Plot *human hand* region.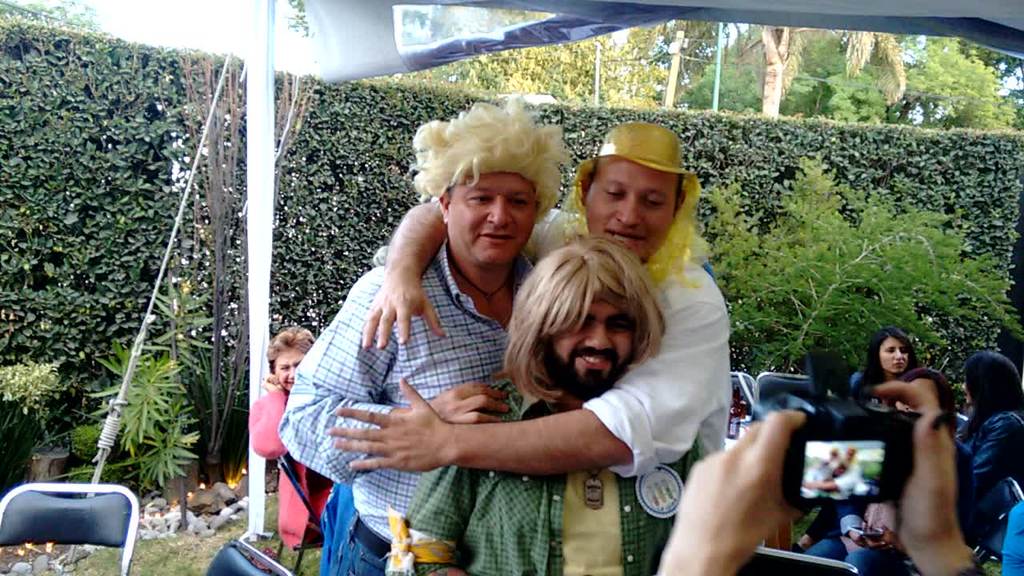
Plotted at <box>258,372,287,394</box>.
